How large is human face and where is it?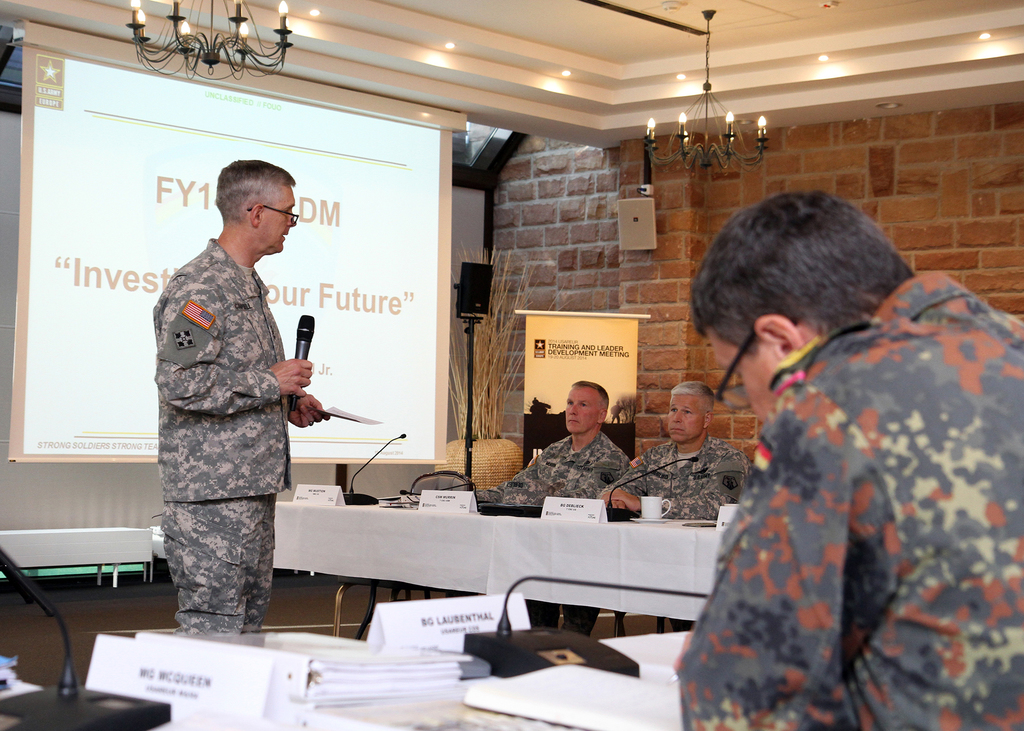
Bounding box: l=566, t=383, r=605, b=433.
